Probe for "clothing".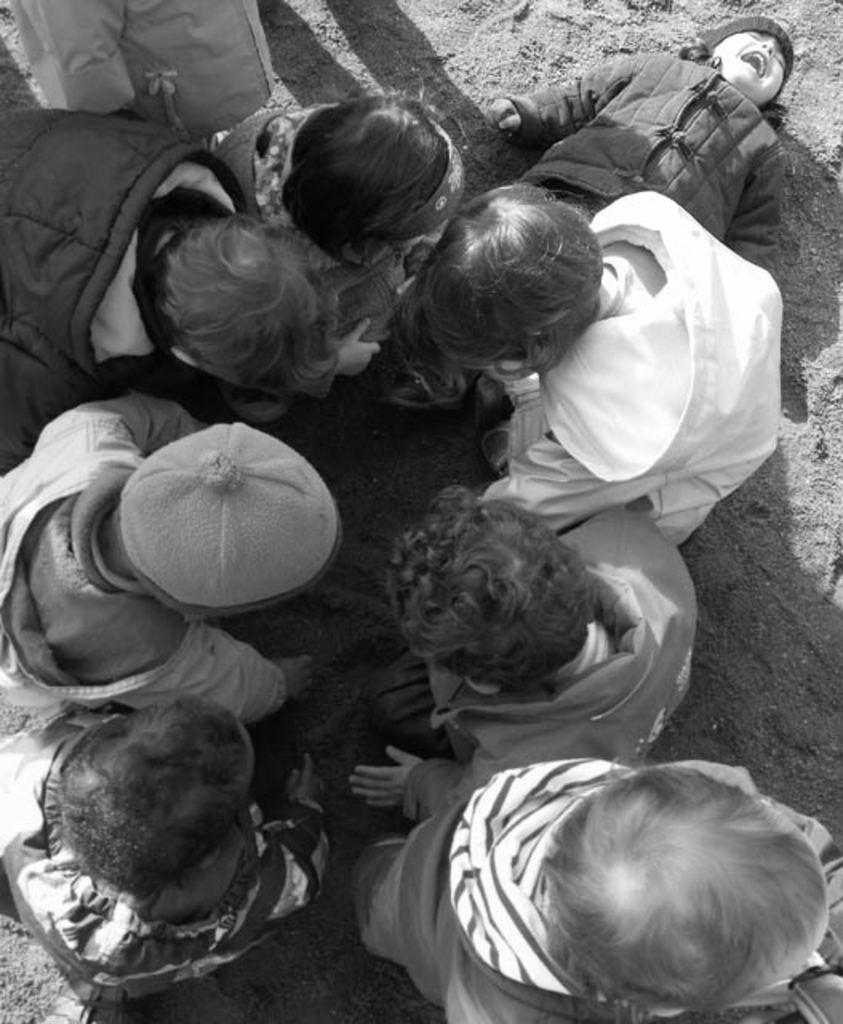
Probe result: left=357, top=510, right=702, bottom=816.
